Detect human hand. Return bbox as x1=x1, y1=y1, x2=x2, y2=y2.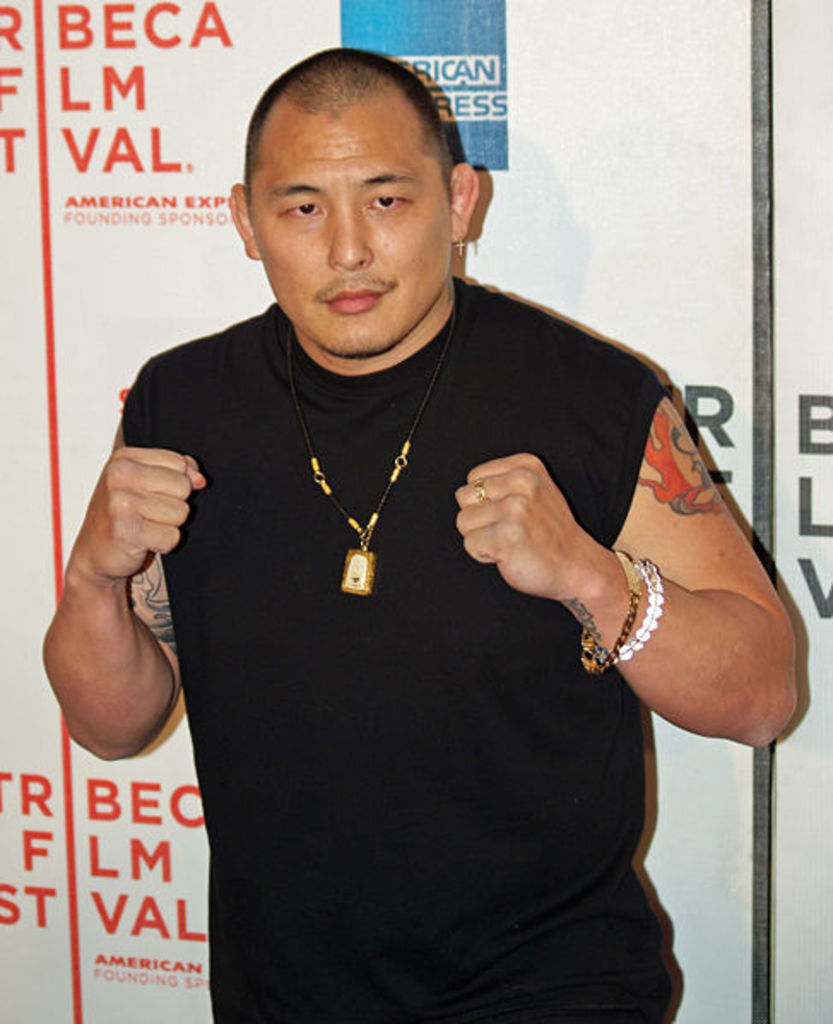
x1=440, y1=443, x2=628, y2=619.
